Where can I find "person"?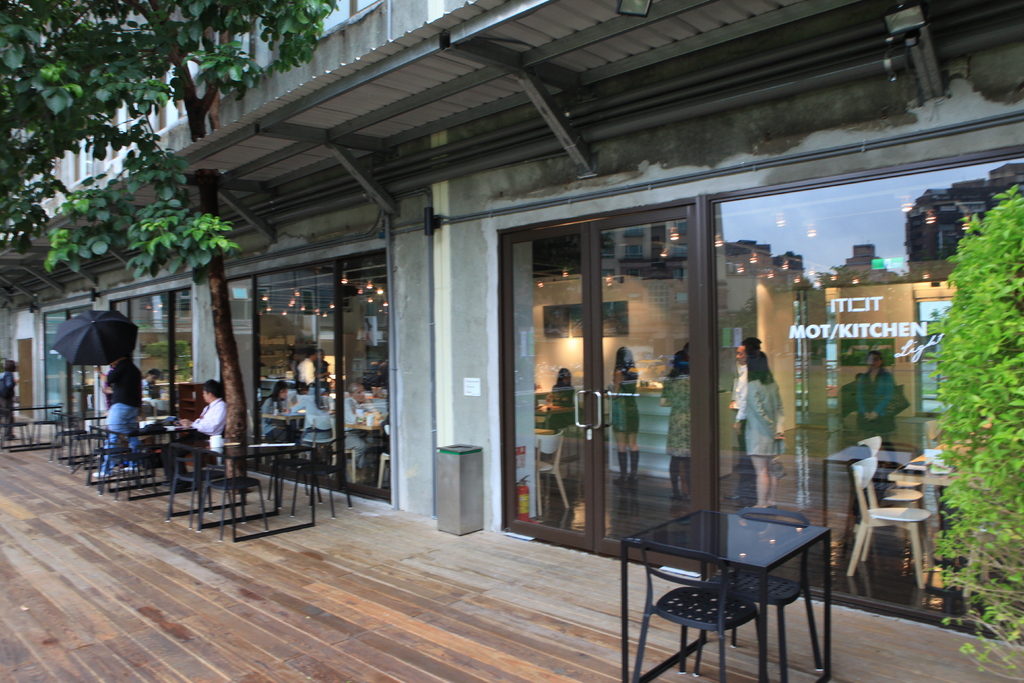
You can find it at {"x1": 854, "y1": 356, "x2": 894, "y2": 448}.
